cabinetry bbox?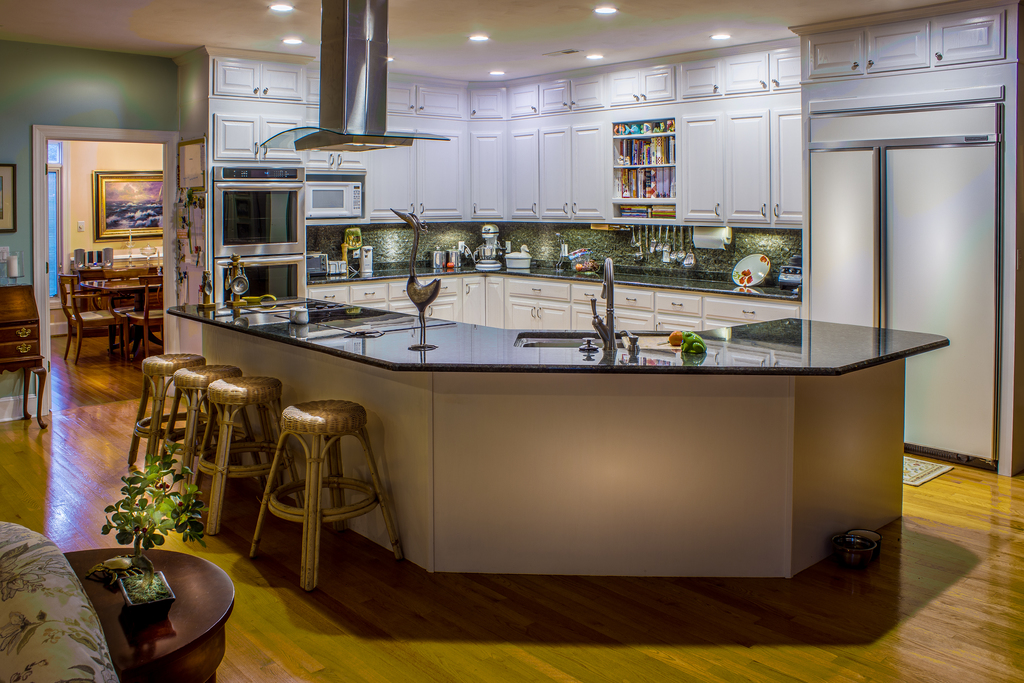
select_region(724, 95, 803, 227)
